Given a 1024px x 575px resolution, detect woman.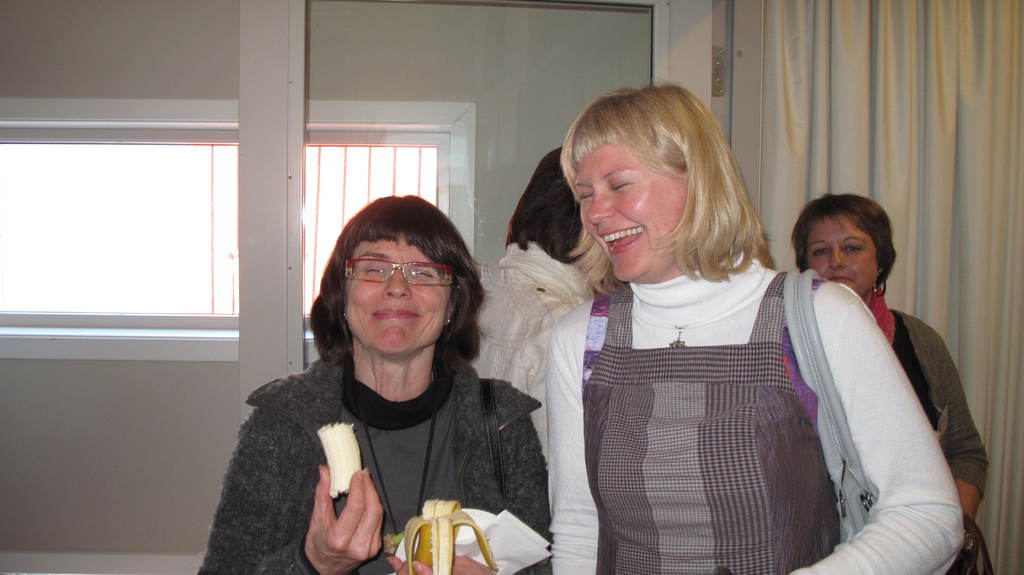
{"x1": 476, "y1": 140, "x2": 626, "y2": 471}.
